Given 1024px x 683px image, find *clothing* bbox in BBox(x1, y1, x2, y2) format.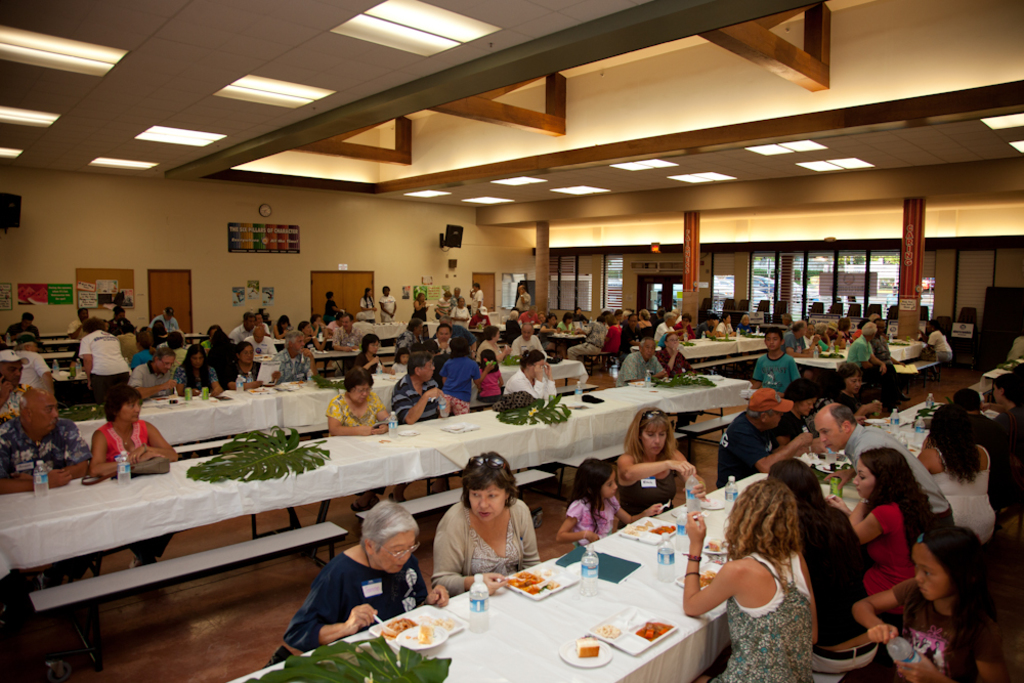
BBox(708, 548, 815, 682).
